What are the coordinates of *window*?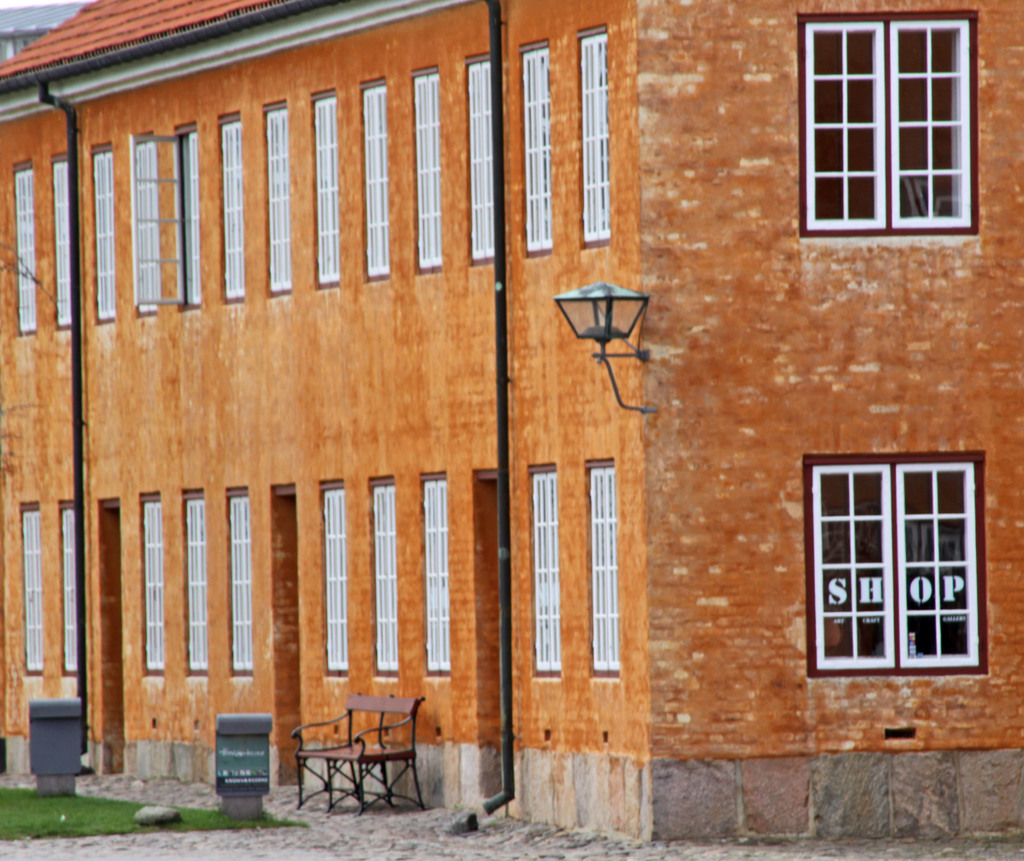
rect(83, 146, 120, 321).
